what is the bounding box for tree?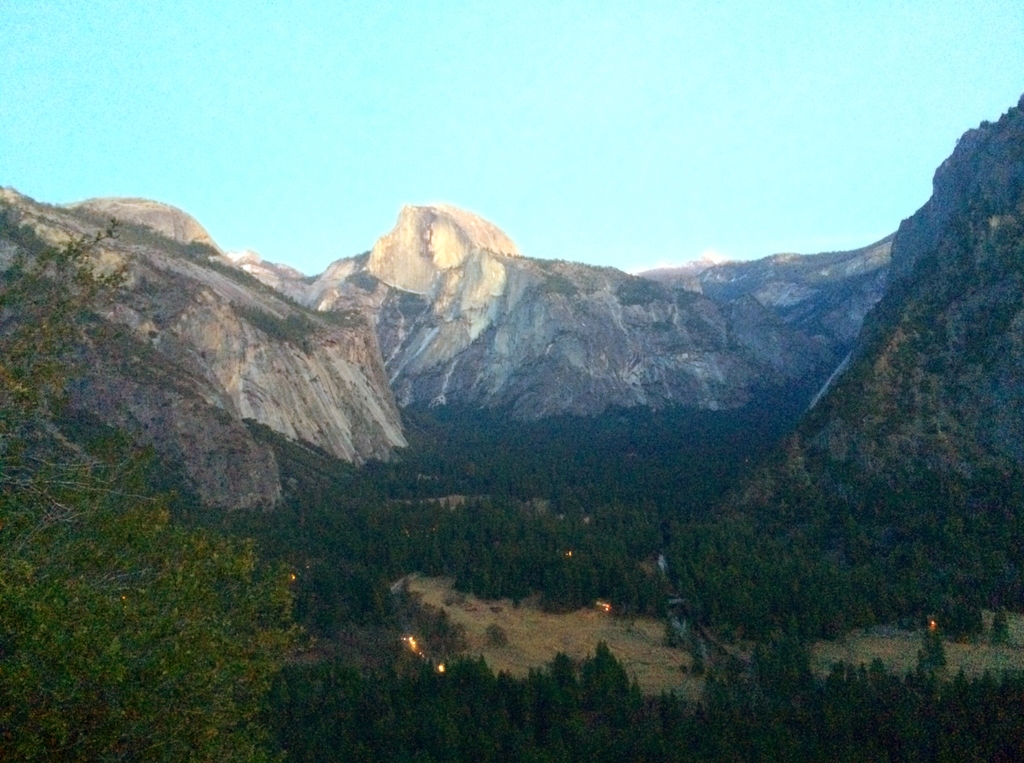
pyautogui.locateOnScreen(597, 638, 661, 762).
